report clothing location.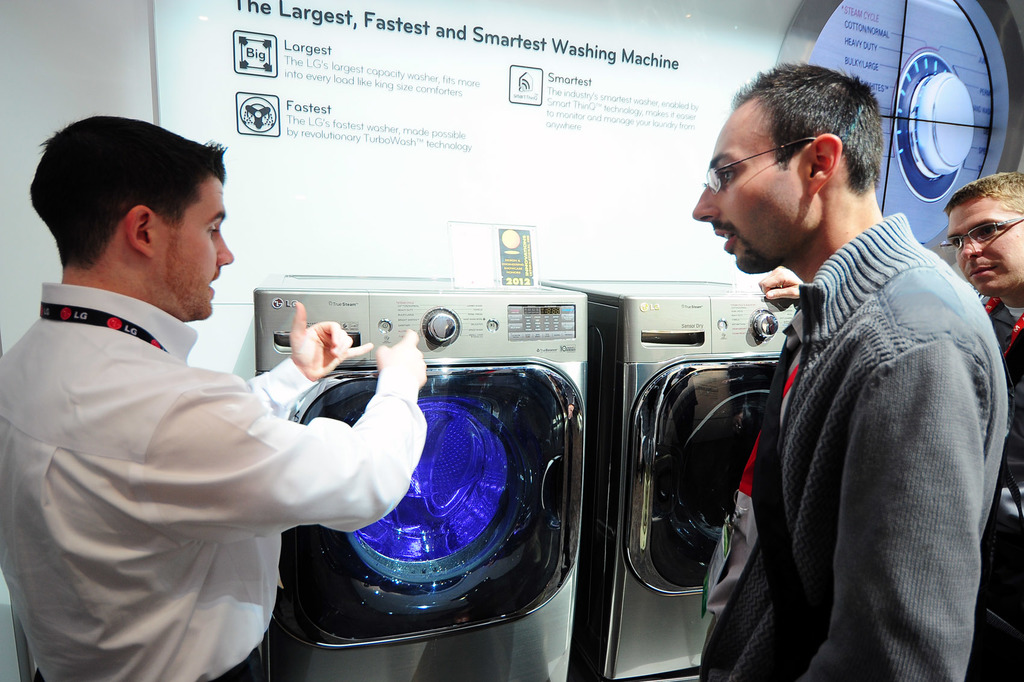
Report: locate(7, 231, 367, 675).
